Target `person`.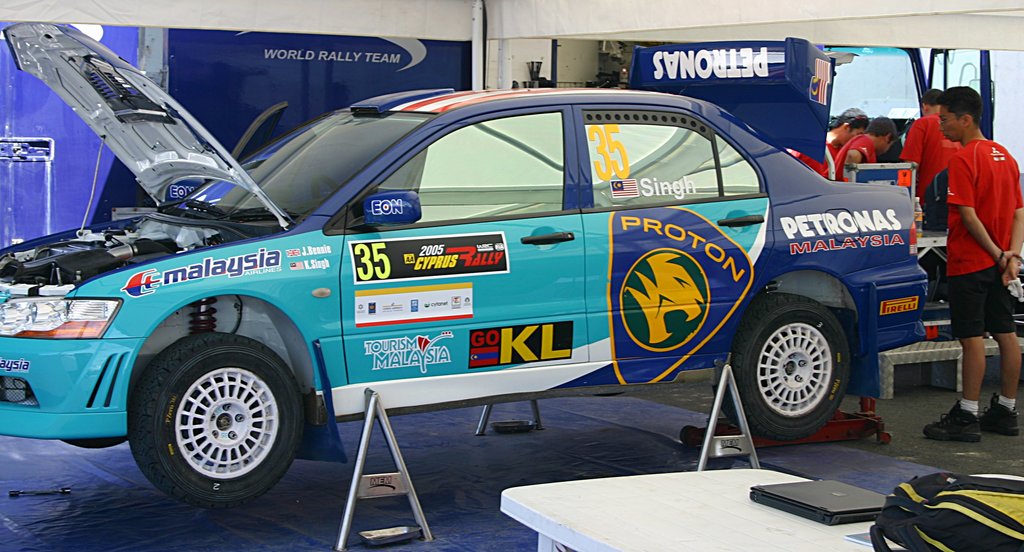
Target region: (x1=824, y1=107, x2=874, y2=162).
